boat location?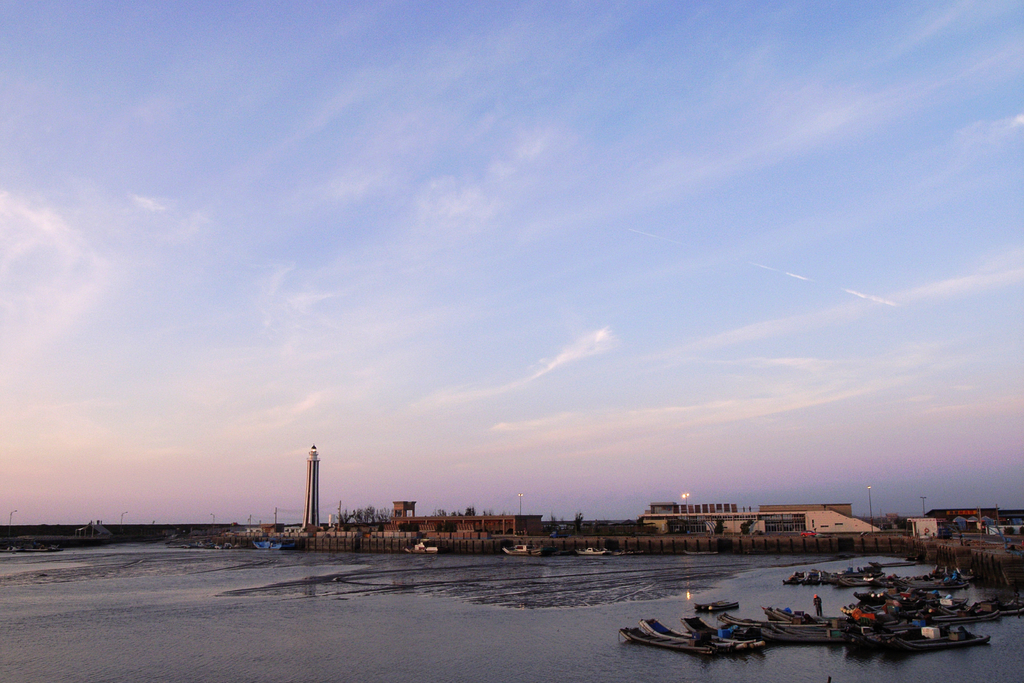
rect(573, 547, 645, 554)
